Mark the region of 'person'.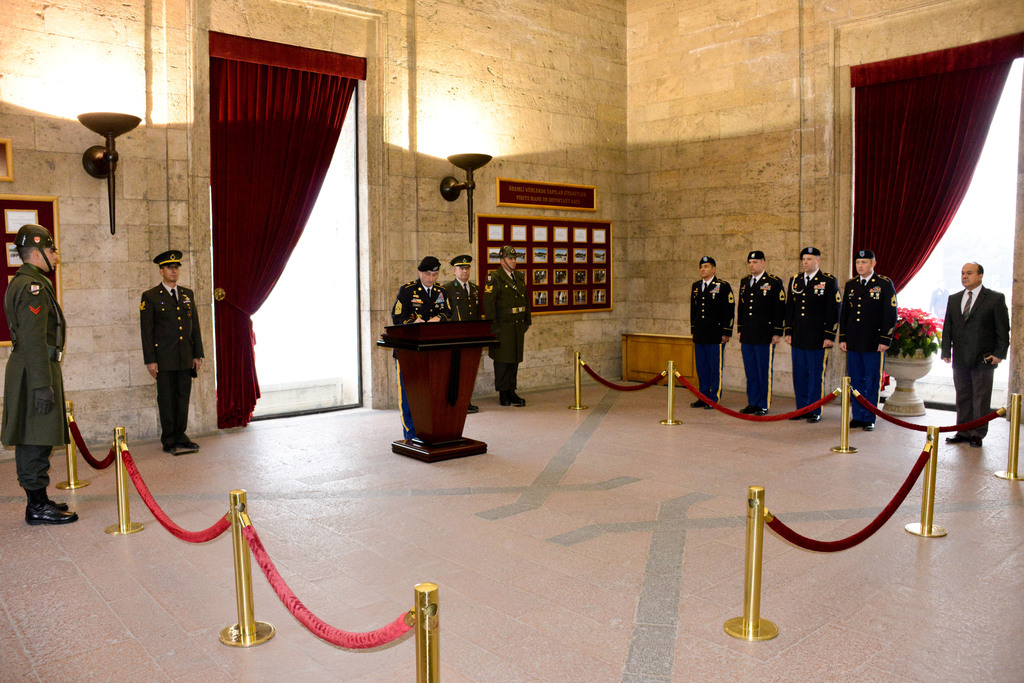
Region: (x1=927, y1=281, x2=948, y2=319).
